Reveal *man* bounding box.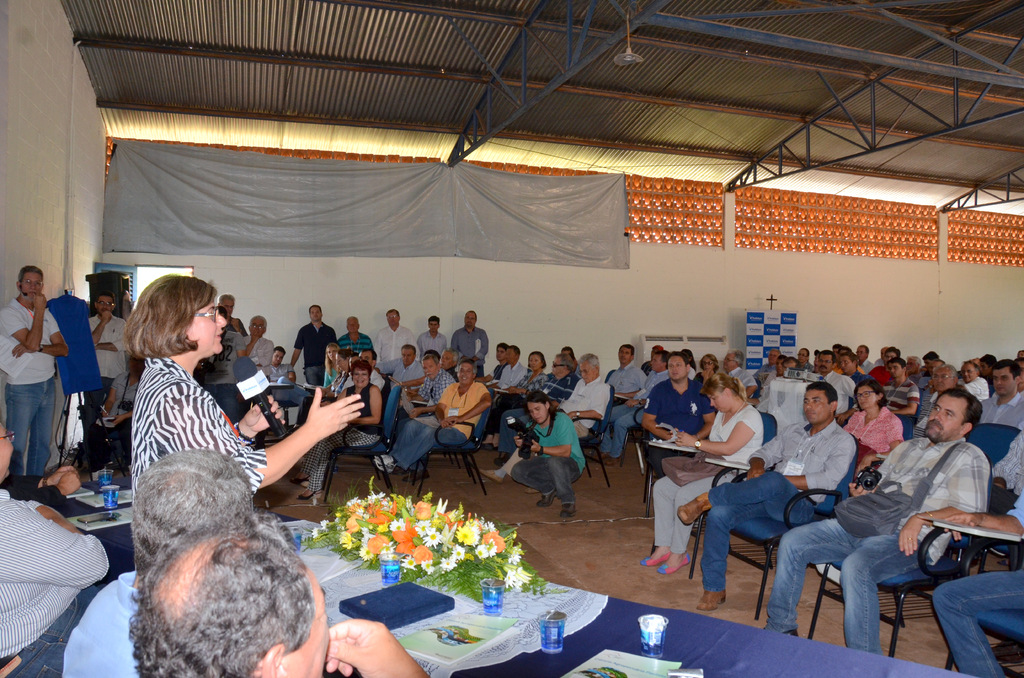
Revealed: (left=840, top=351, right=862, bottom=382).
